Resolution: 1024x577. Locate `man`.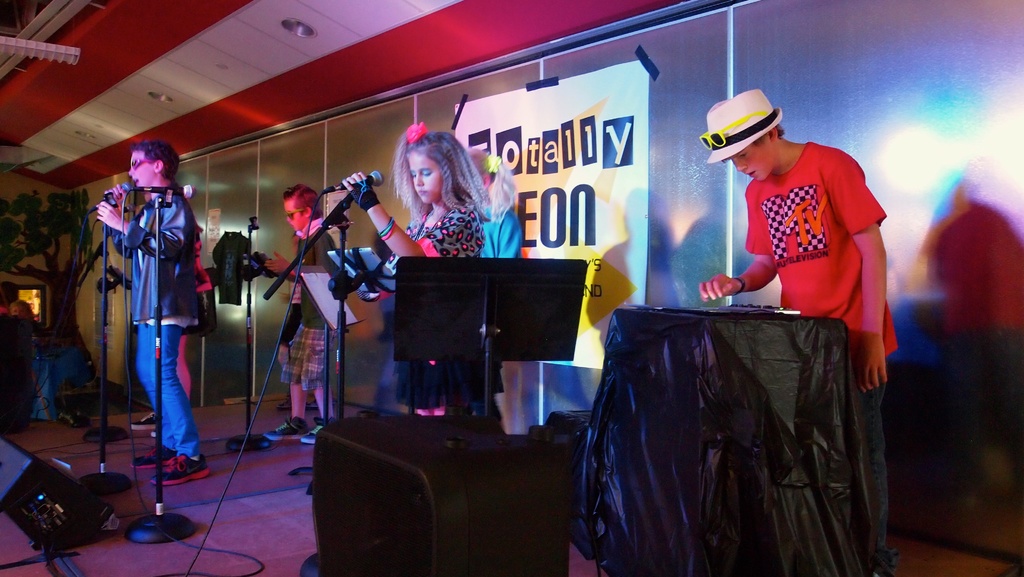
left=680, top=92, right=904, bottom=519.
